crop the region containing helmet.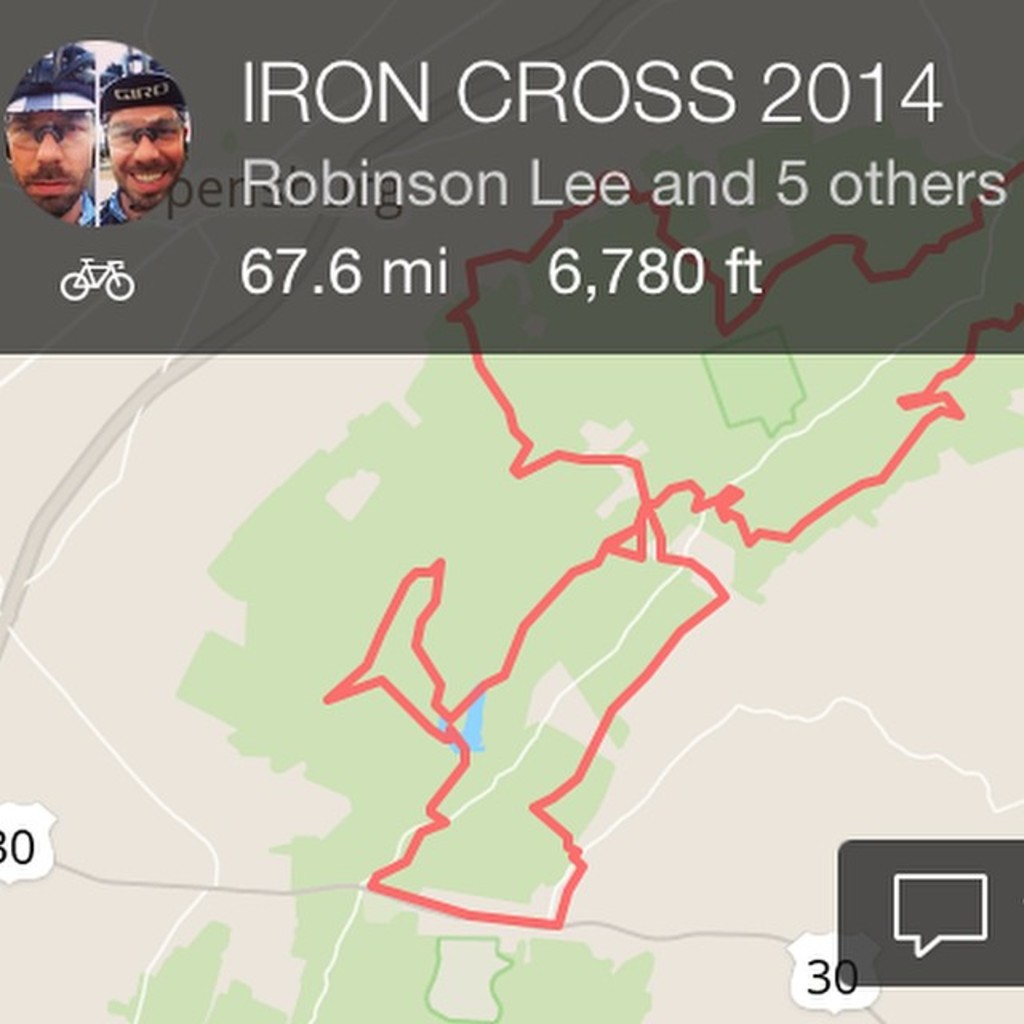
Crop region: {"left": 0, "top": 51, "right": 104, "bottom": 163}.
